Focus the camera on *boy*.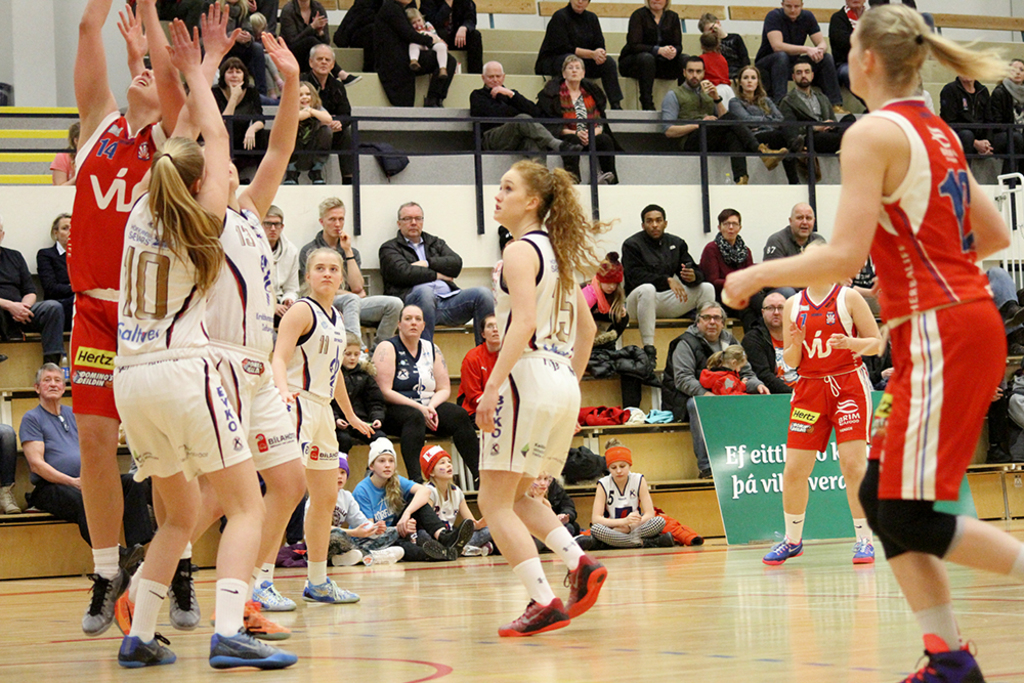
Focus region: BBox(413, 442, 489, 558).
